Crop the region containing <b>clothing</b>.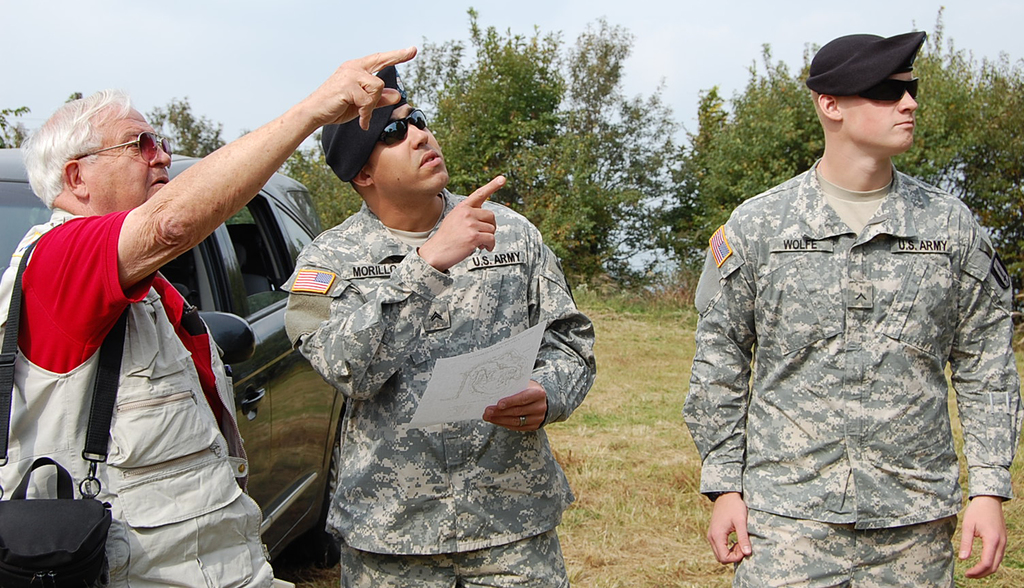
Crop region: (344, 533, 574, 587).
